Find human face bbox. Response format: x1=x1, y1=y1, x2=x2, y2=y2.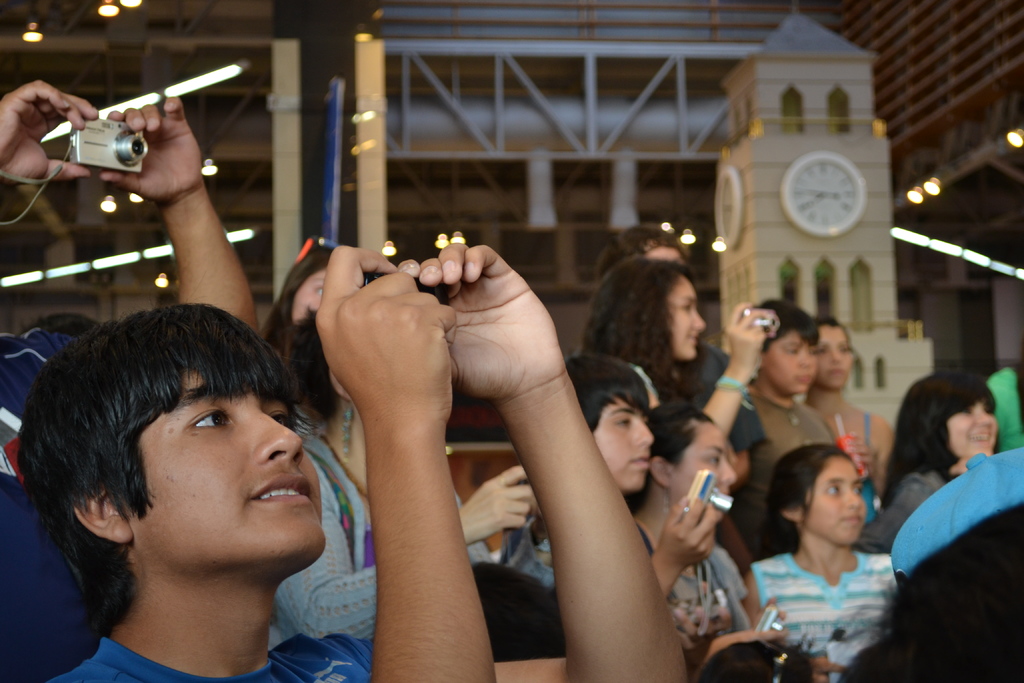
x1=670, y1=422, x2=735, y2=508.
